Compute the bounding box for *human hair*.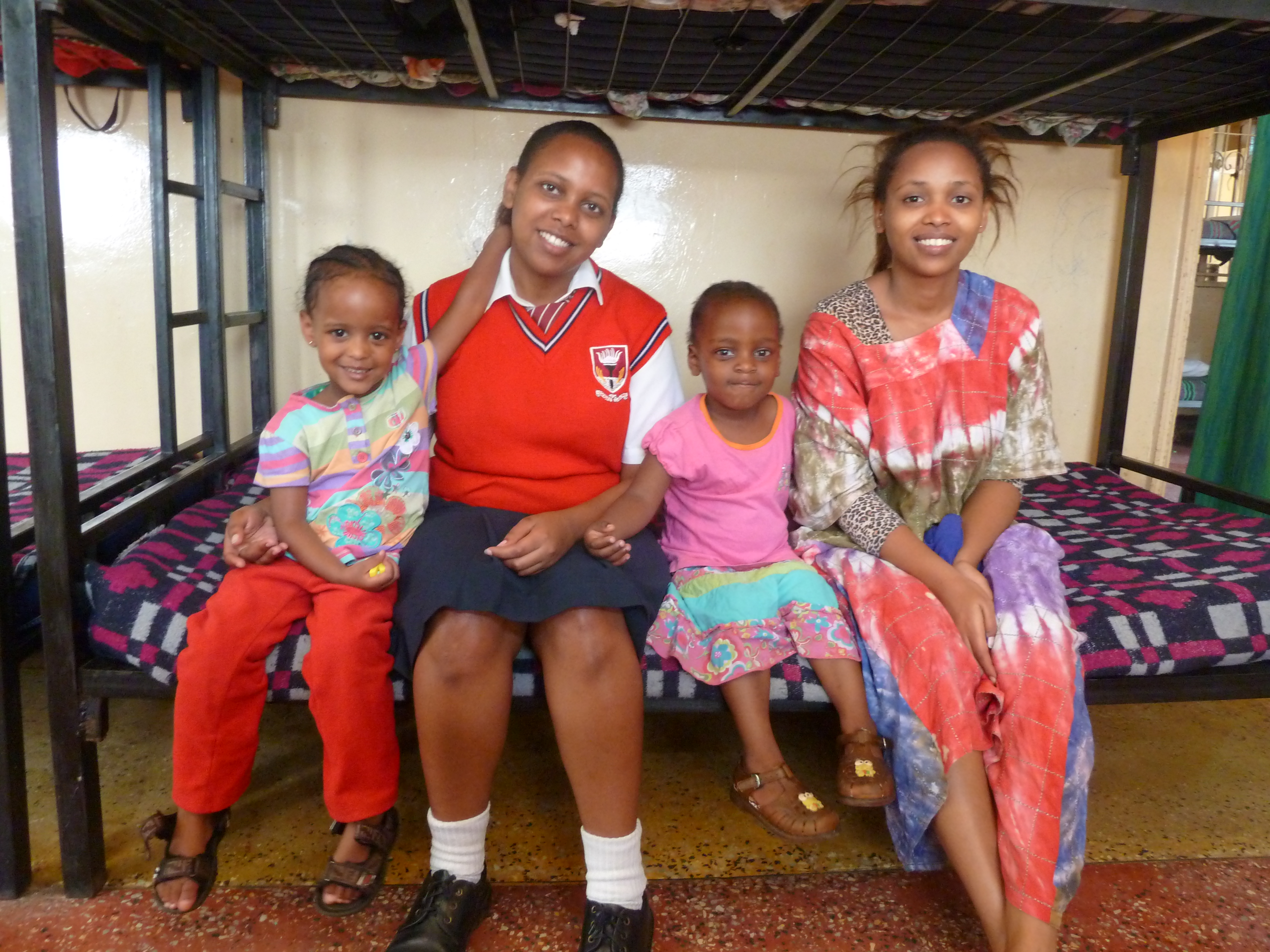
(left=267, top=41, right=324, bottom=99).
